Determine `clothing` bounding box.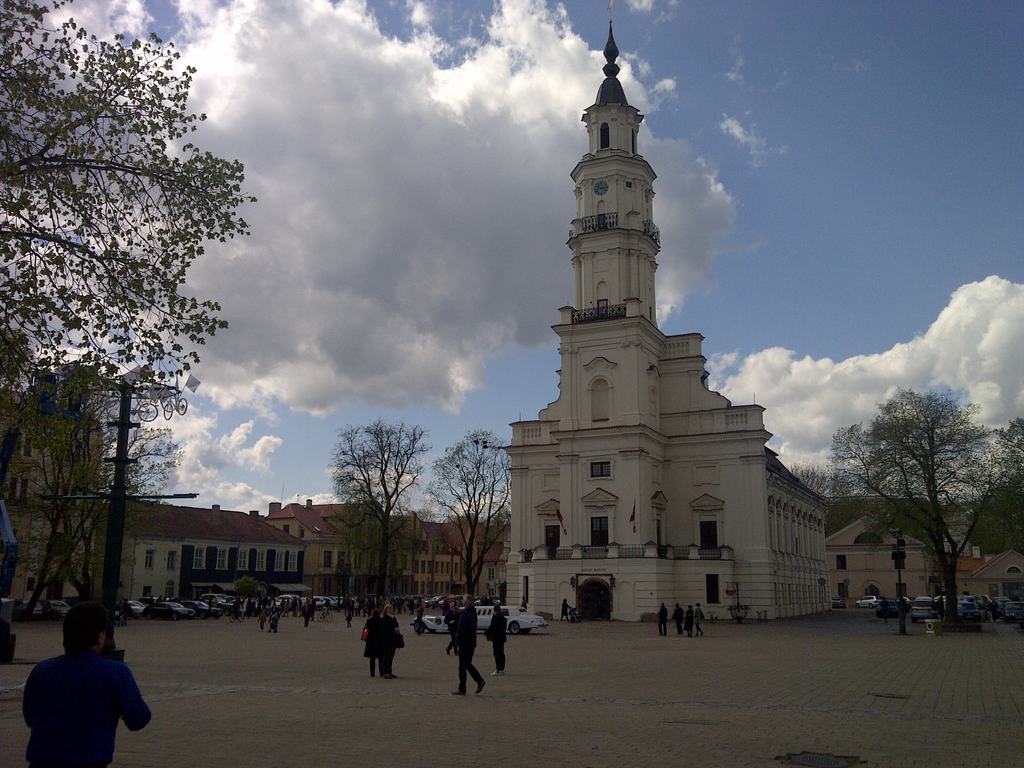
Determined: left=704, top=613, right=707, bottom=633.
